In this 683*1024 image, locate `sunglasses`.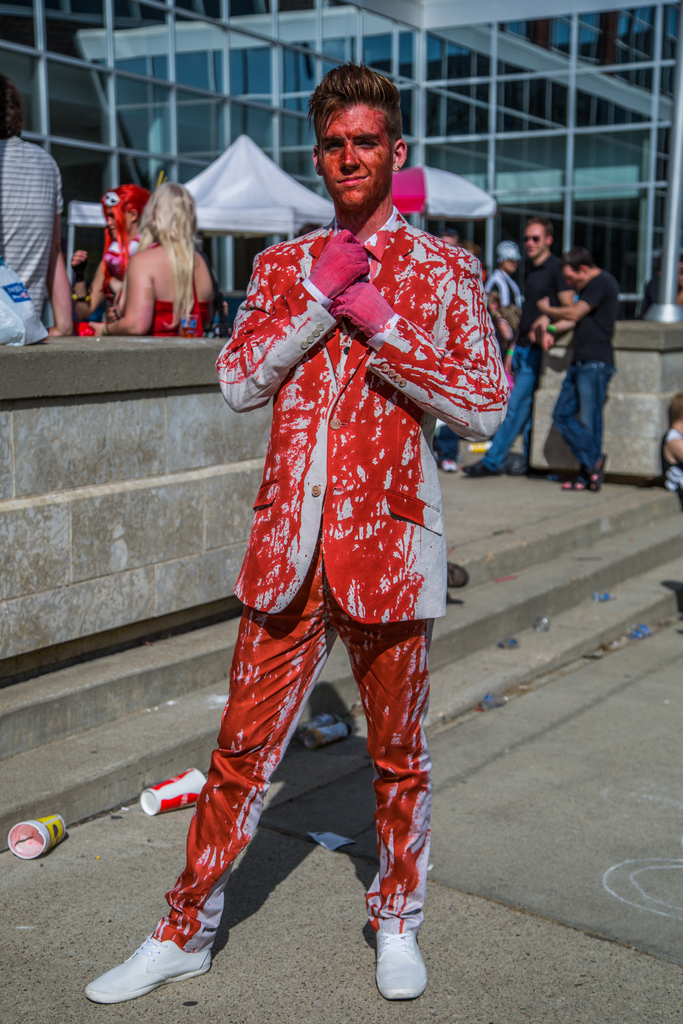
Bounding box: {"left": 523, "top": 233, "right": 544, "bottom": 244}.
